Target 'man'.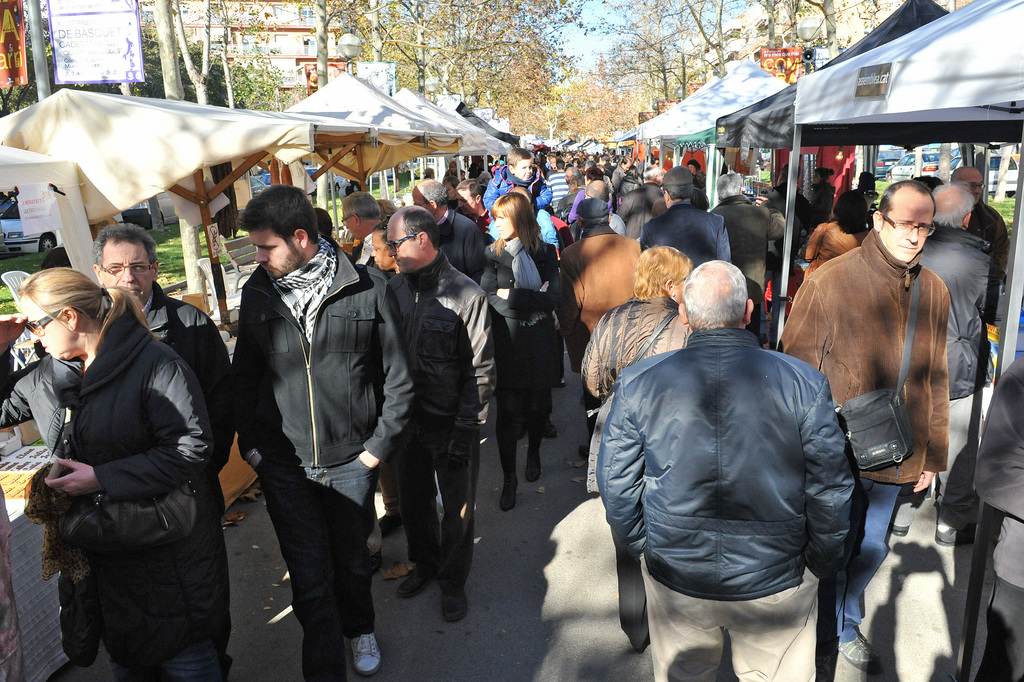
Target region: Rect(948, 162, 1008, 288).
